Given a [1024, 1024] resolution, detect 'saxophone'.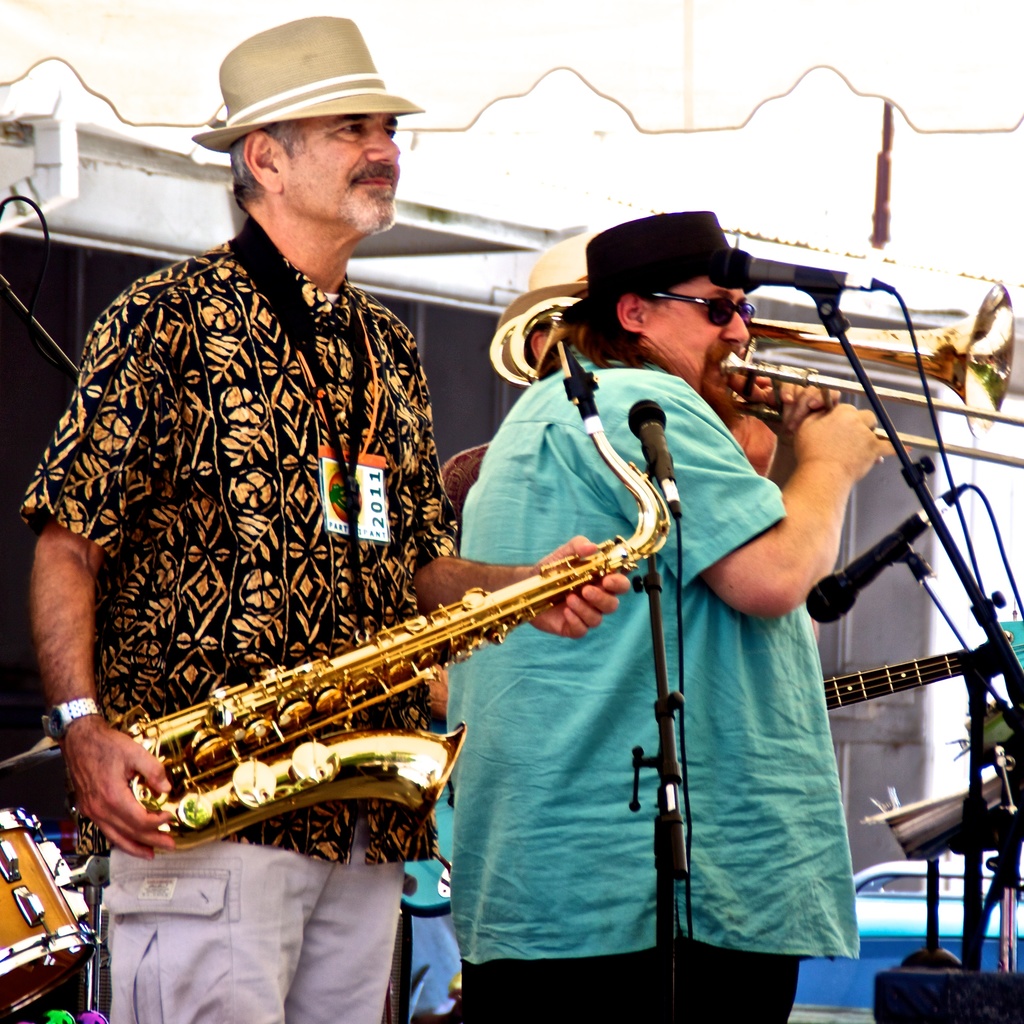
124 337 668 845.
